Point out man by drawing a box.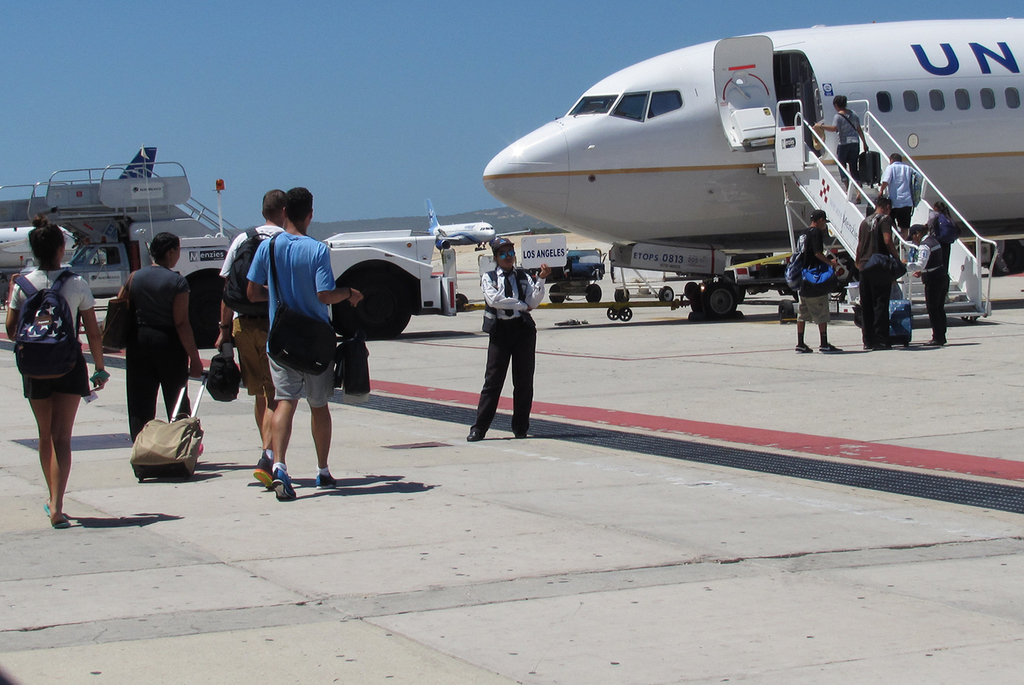
l=216, t=188, r=285, b=481.
